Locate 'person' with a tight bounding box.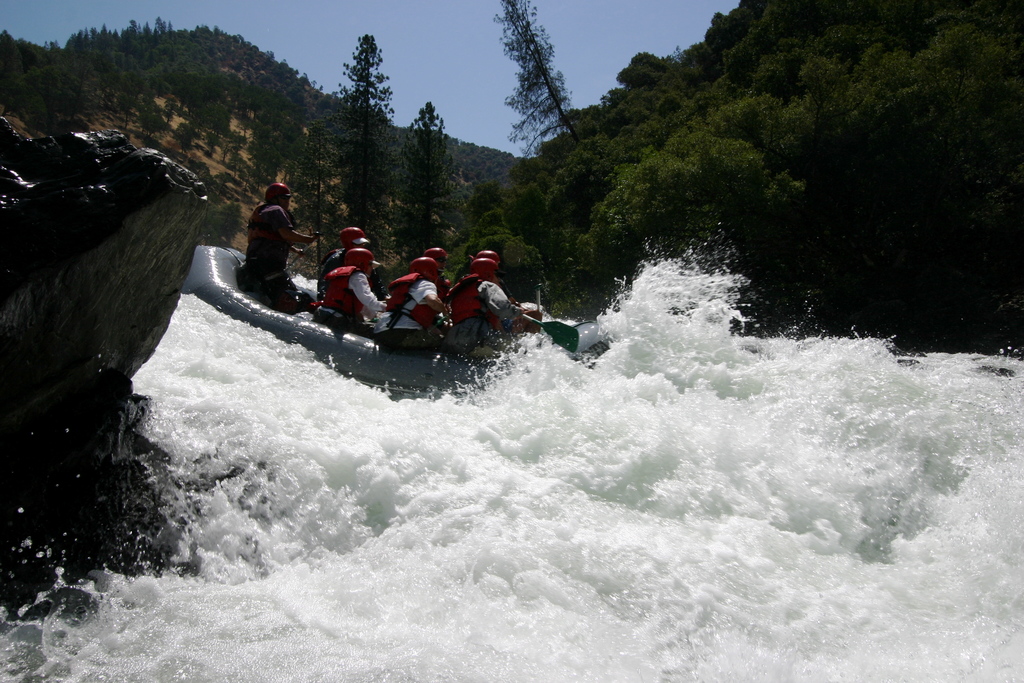
rect(424, 246, 452, 309).
